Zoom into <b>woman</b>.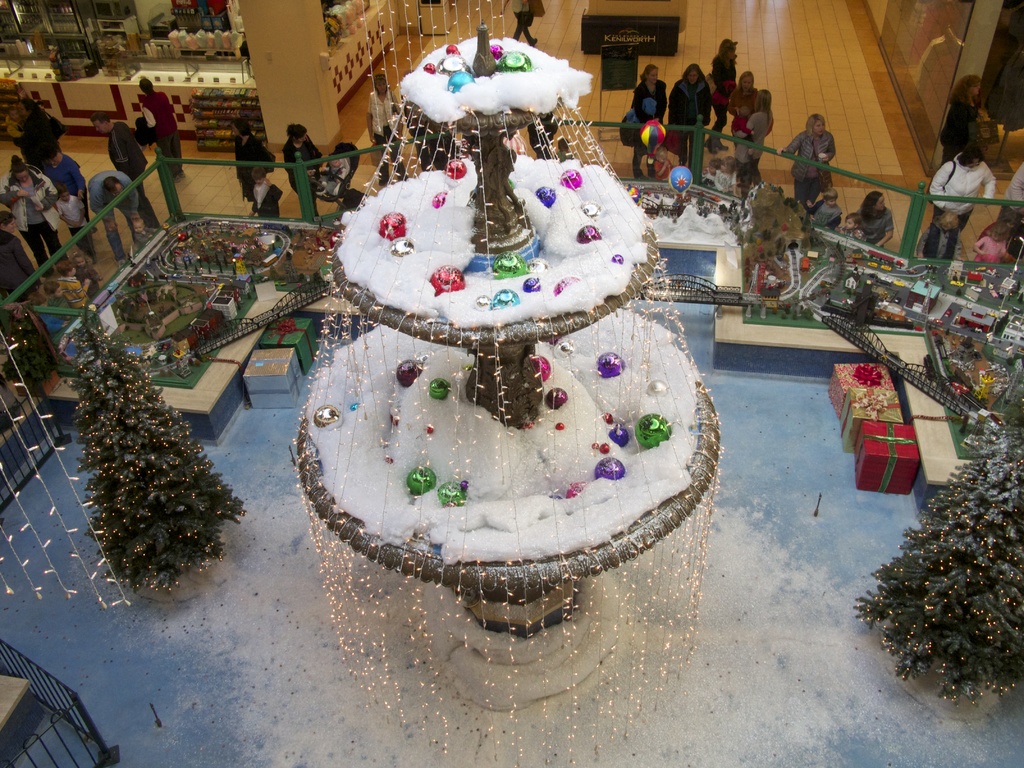
Zoom target: detection(138, 81, 184, 188).
